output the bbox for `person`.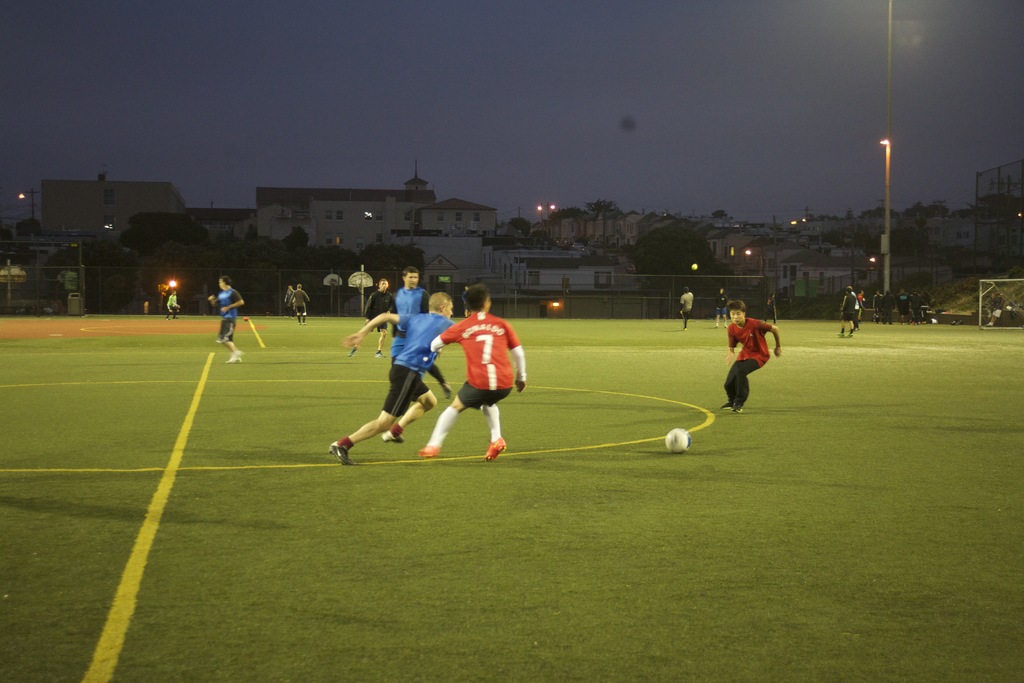
locate(855, 288, 867, 325).
